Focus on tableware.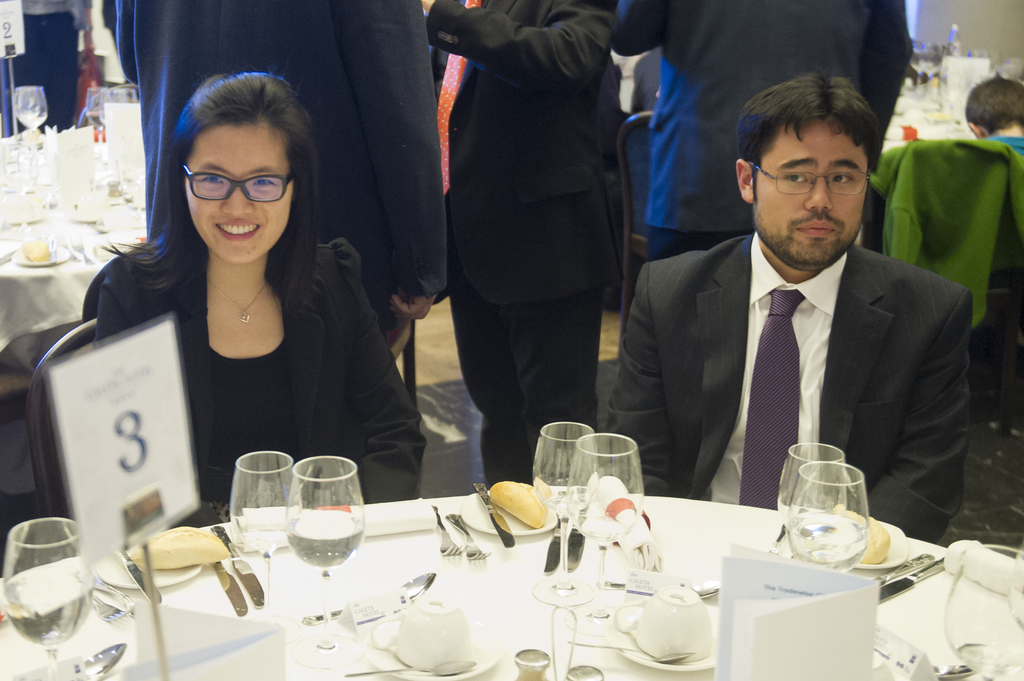
Focused at 430/500/465/557.
